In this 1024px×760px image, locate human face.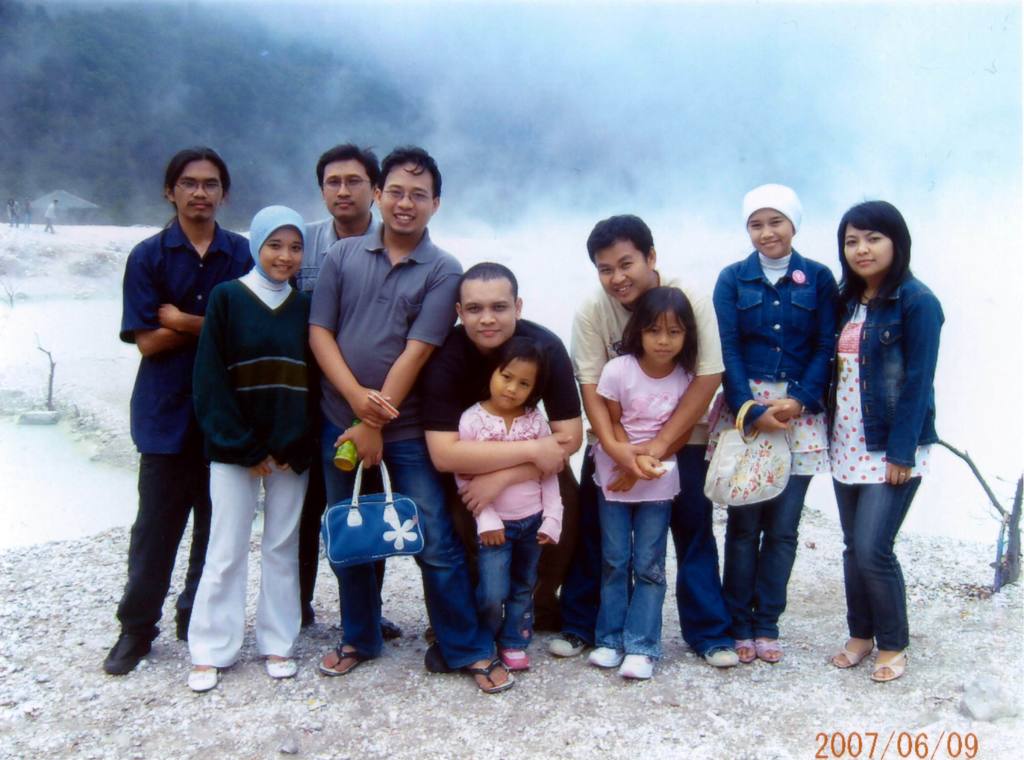
Bounding box: left=485, top=356, right=539, bottom=406.
